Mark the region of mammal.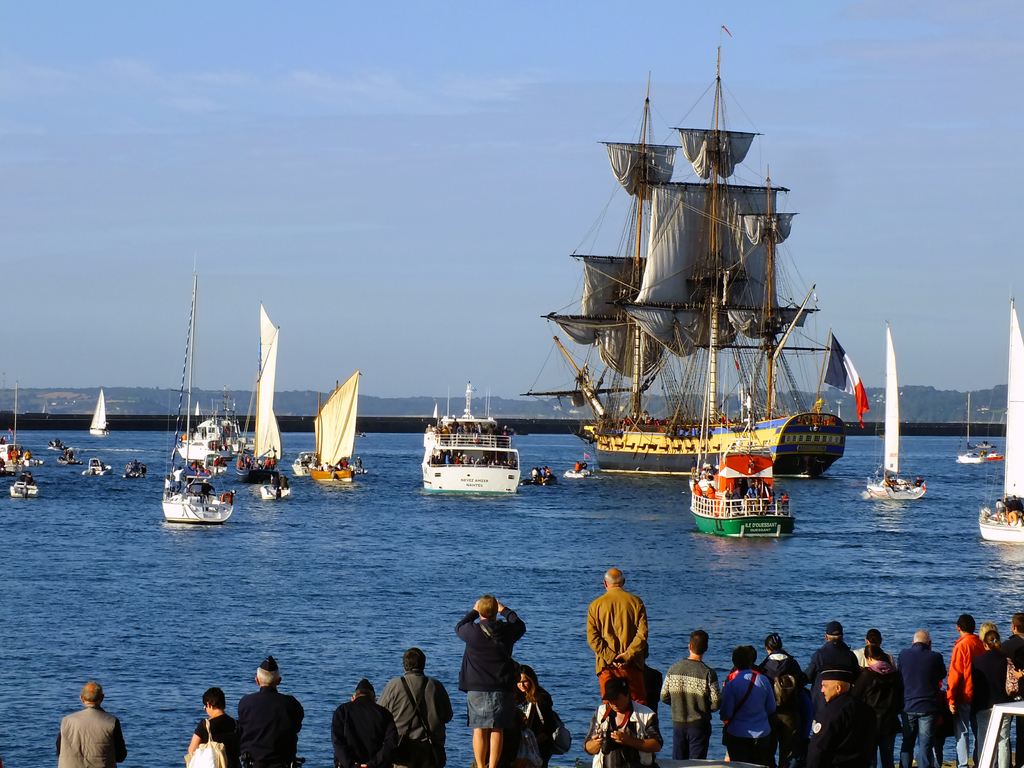
Region: pyautogui.locateOnScreen(588, 567, 646, 703).
